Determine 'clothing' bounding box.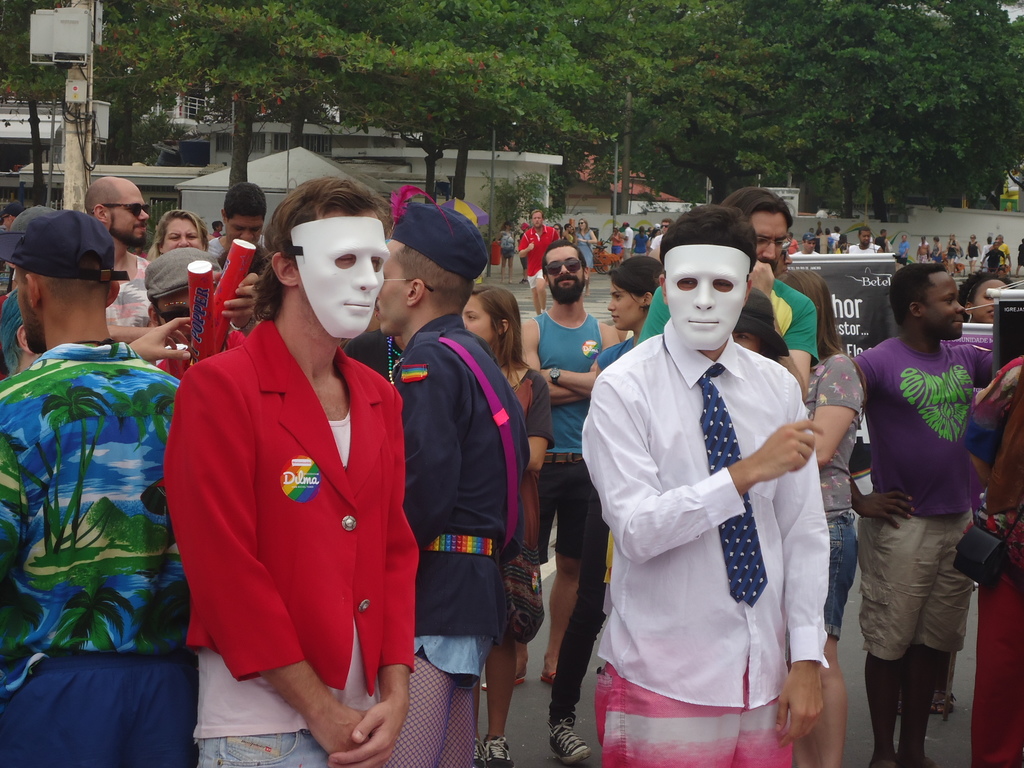
Determined: rect(826, 232, 837, 252).
